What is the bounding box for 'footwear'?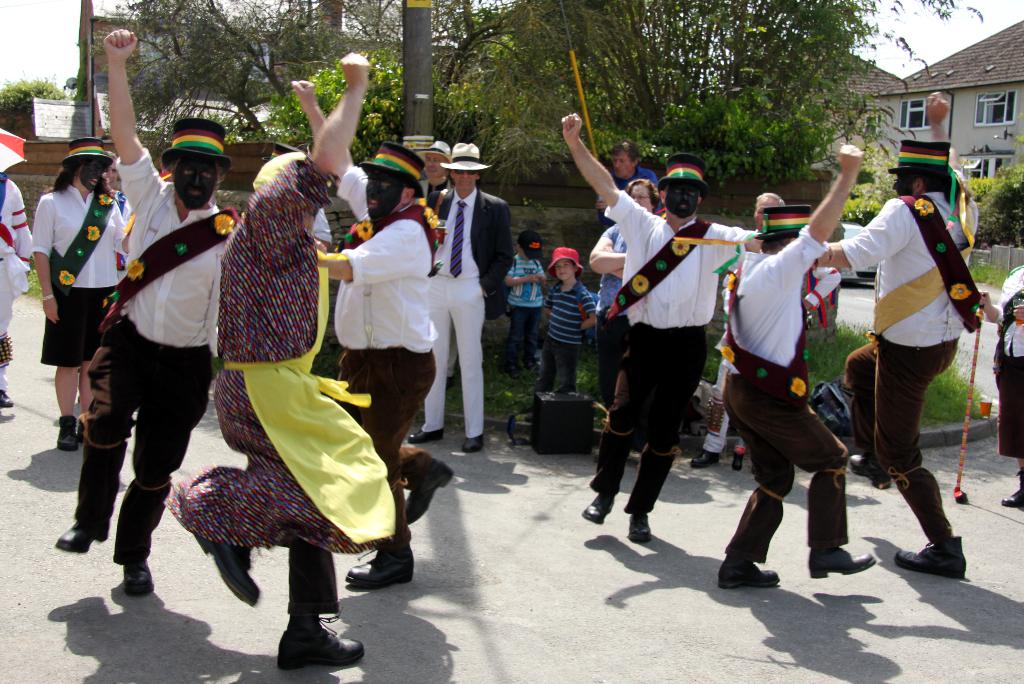
(left=458, top=431, right=486, bottom=452).
